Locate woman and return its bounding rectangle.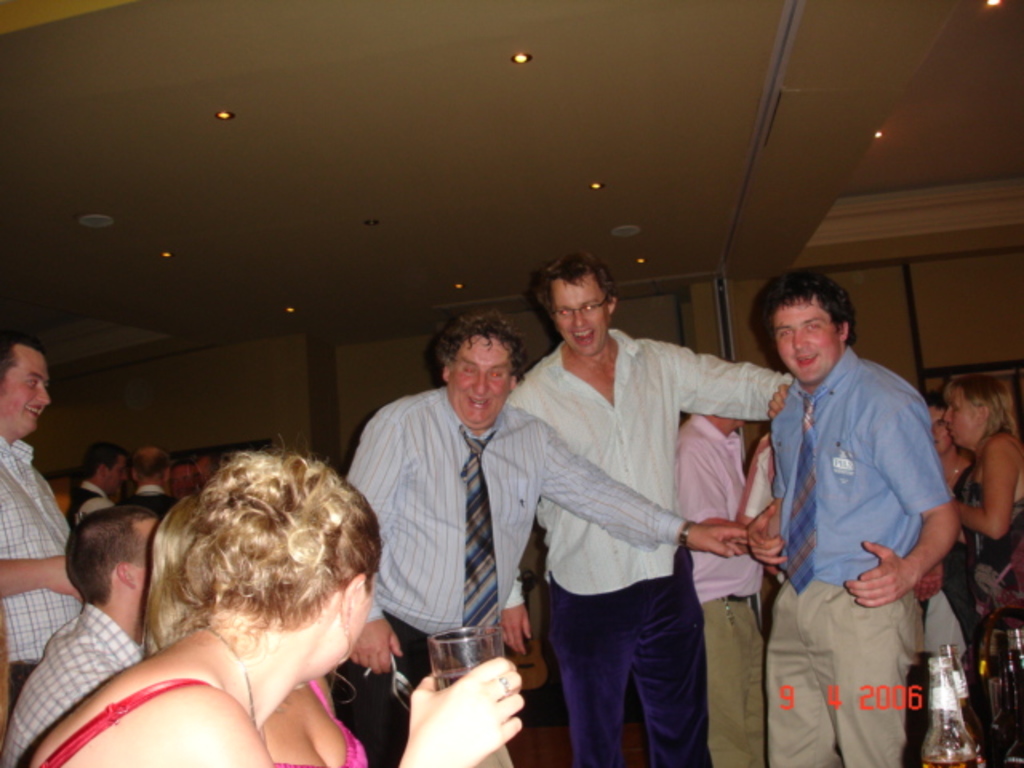
43:448:440:767.
